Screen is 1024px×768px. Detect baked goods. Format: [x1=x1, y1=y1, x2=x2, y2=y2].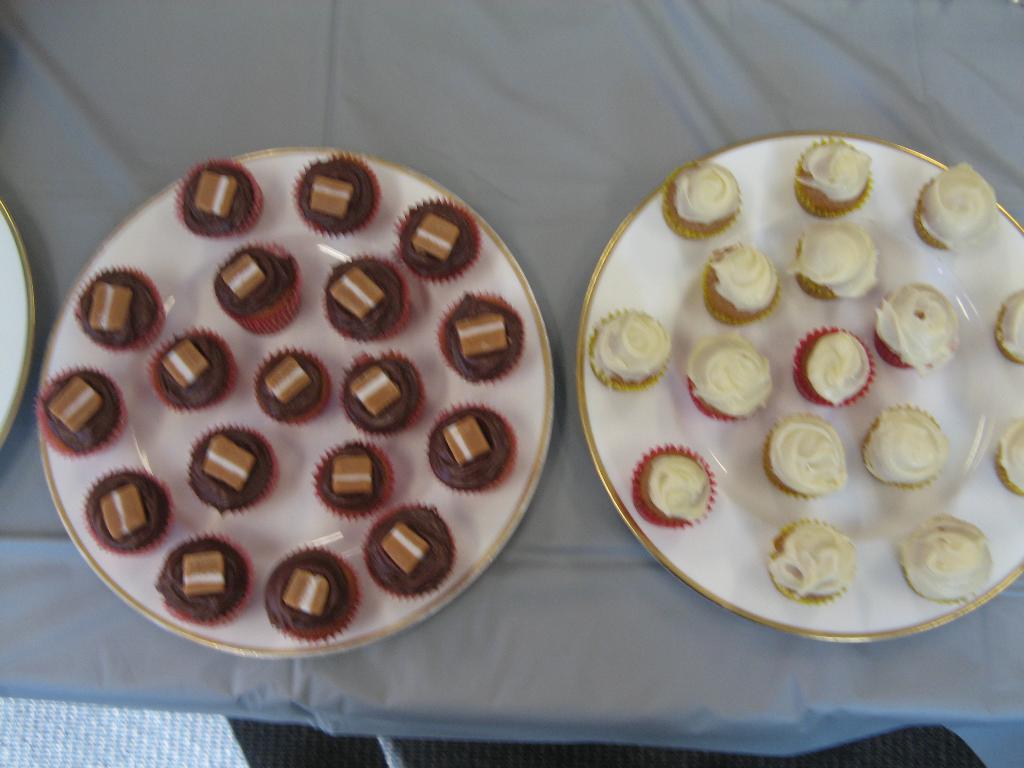
[x1=705, y1=241, x2=781, y2=324].
